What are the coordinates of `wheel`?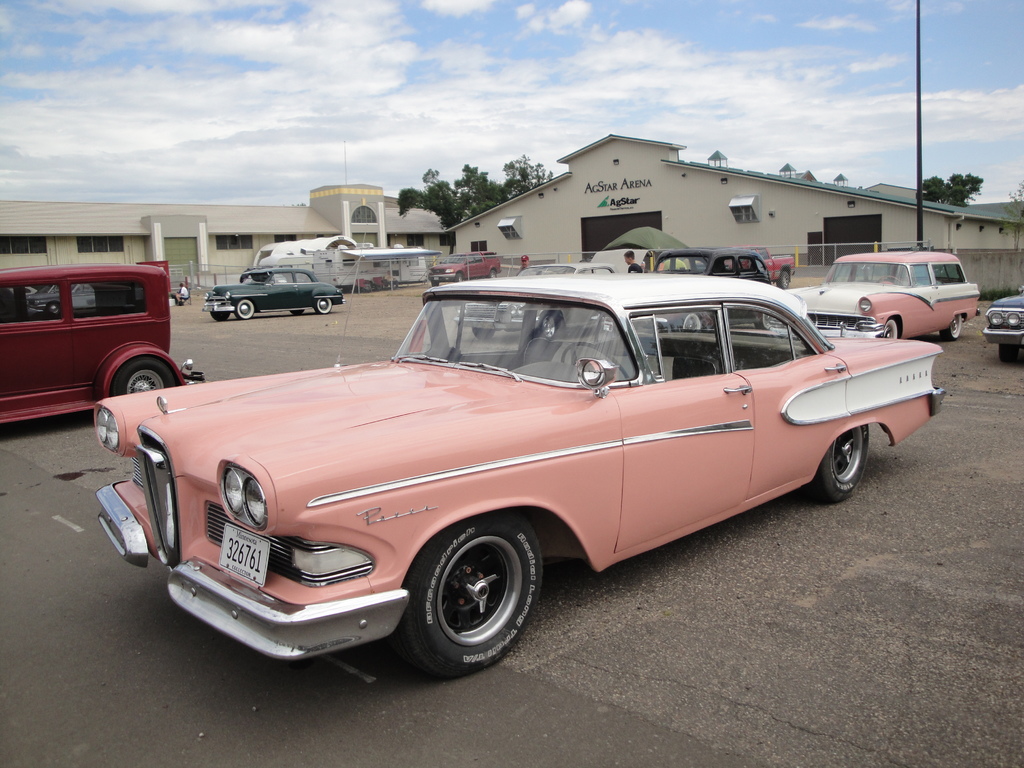
<bbox>941, 312, 961, 341</bbox>.
